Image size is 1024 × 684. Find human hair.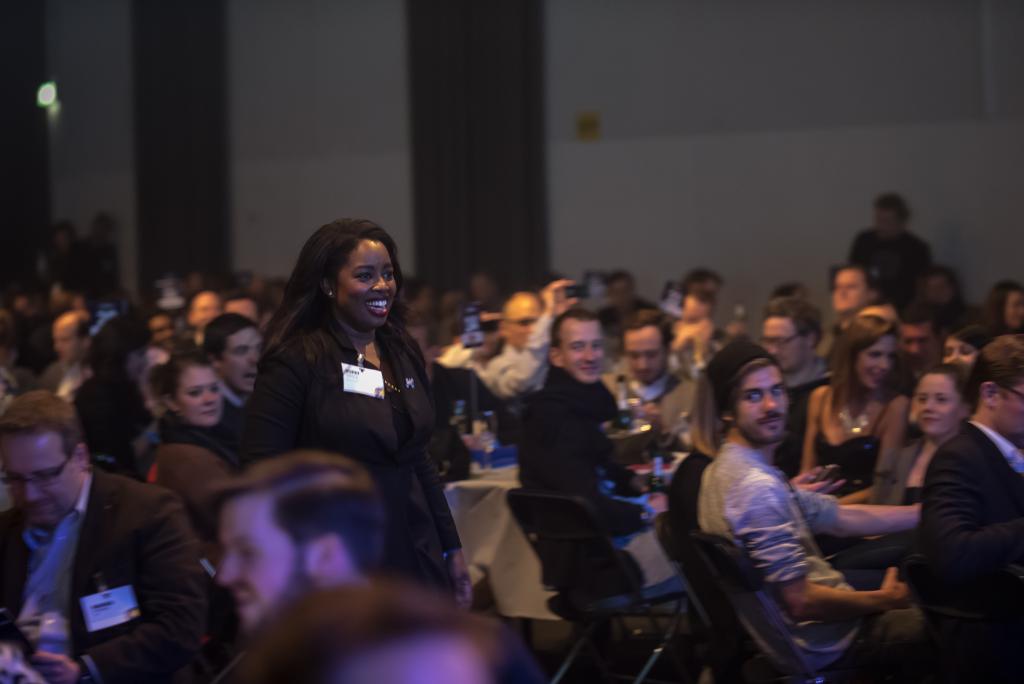
147/351/216/406.
